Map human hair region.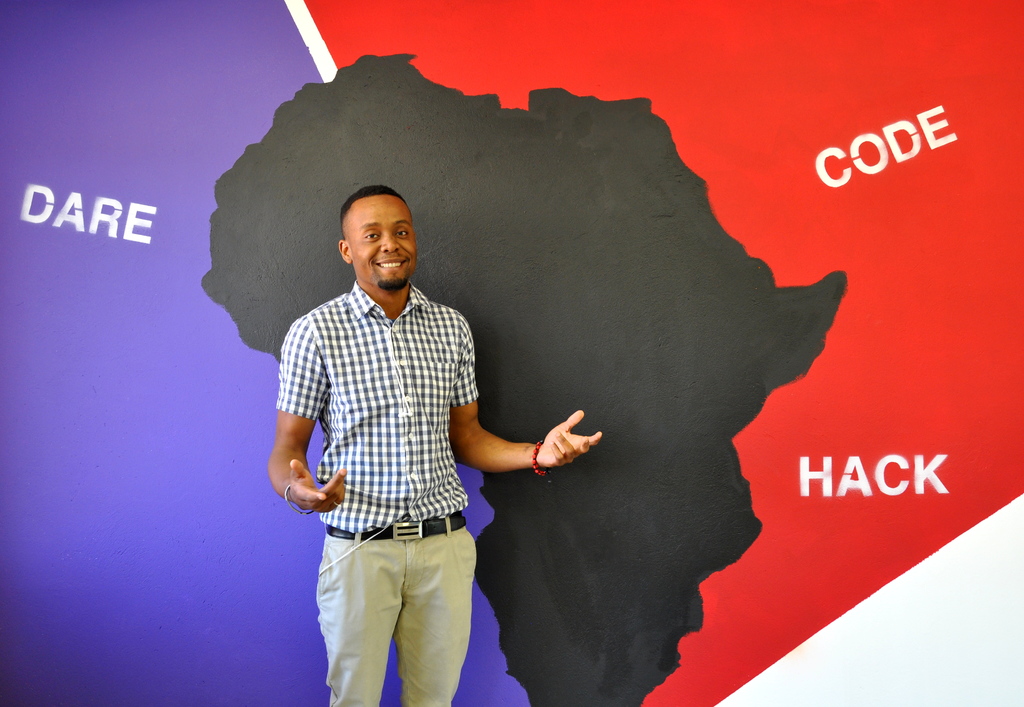
Mapped to bbox=[337, 175, 405, 219].
